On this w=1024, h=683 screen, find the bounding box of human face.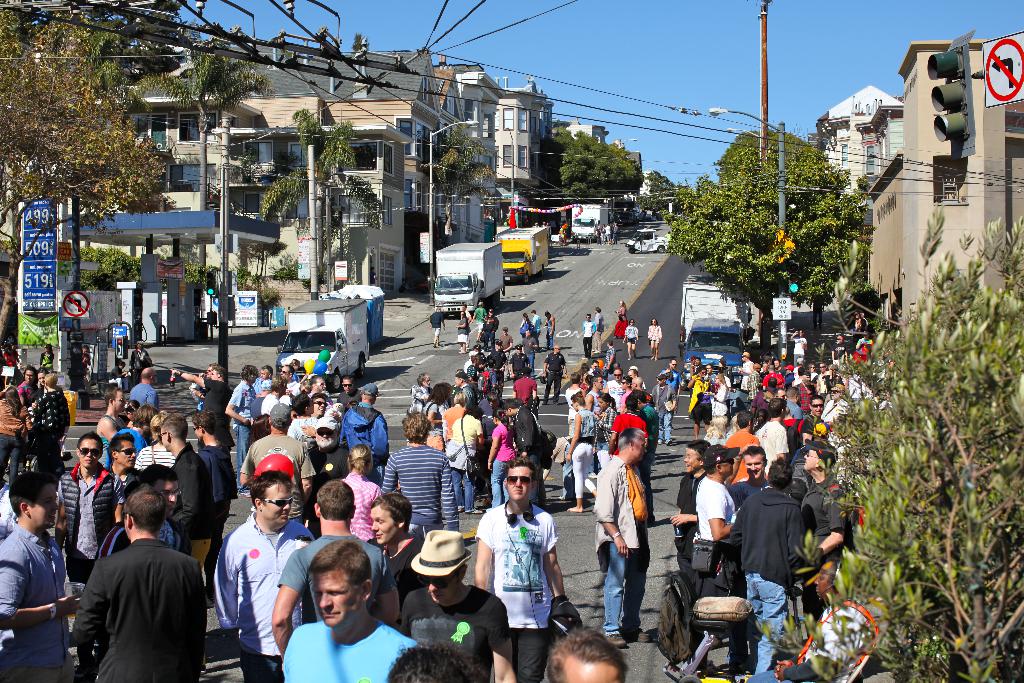
Bounding box: bbox=(713, 376, 718, 386).
